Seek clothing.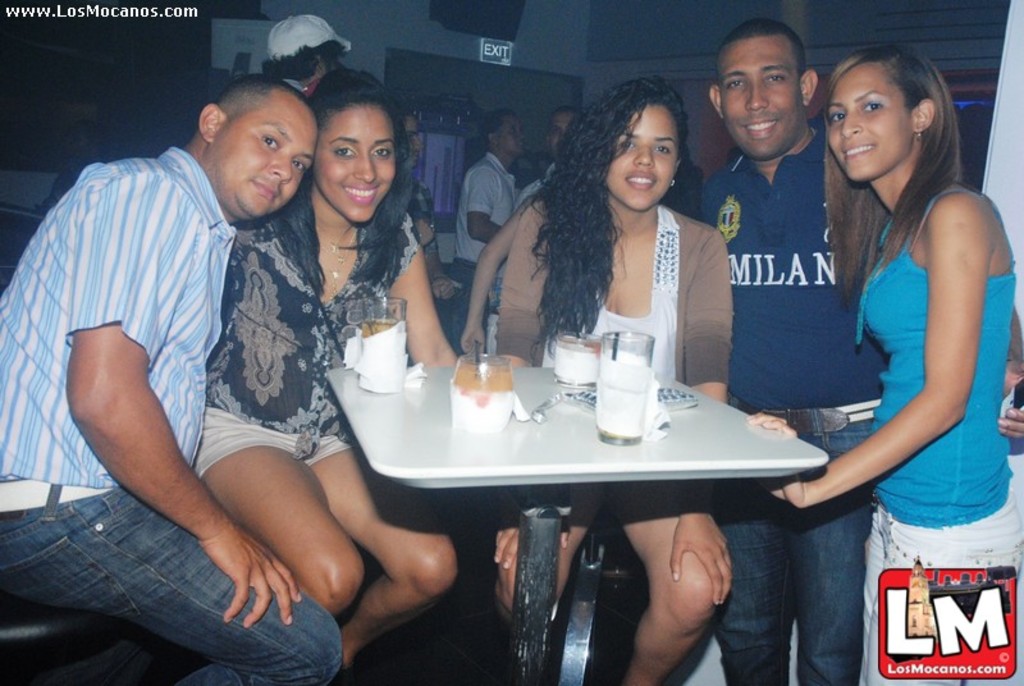
[696, 129, 882, 685].
